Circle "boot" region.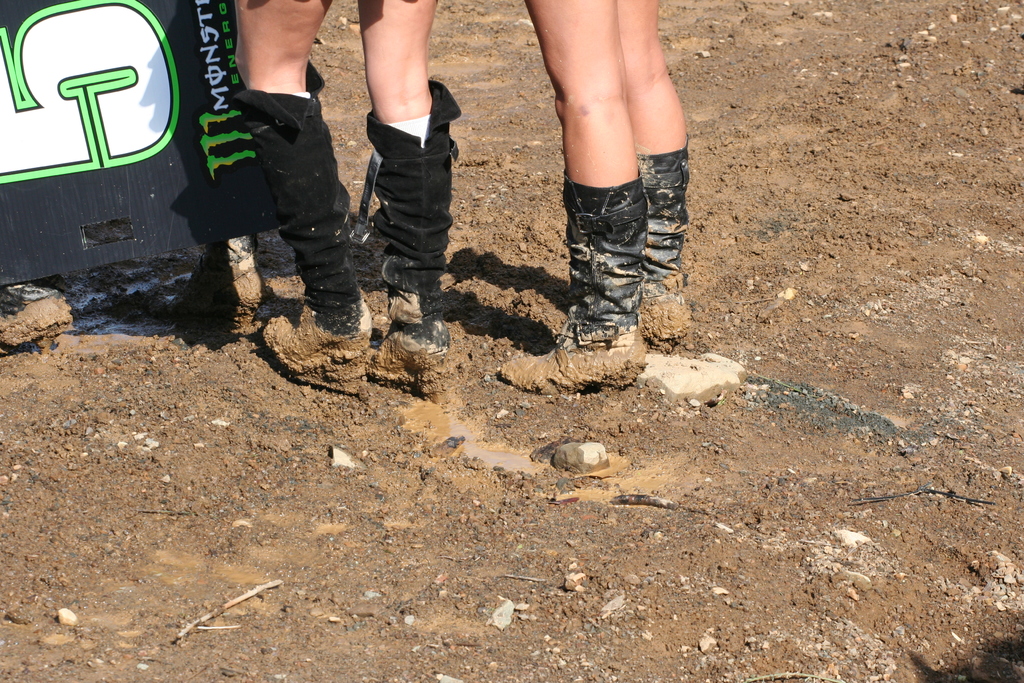
Region: (273,94,372,378).
